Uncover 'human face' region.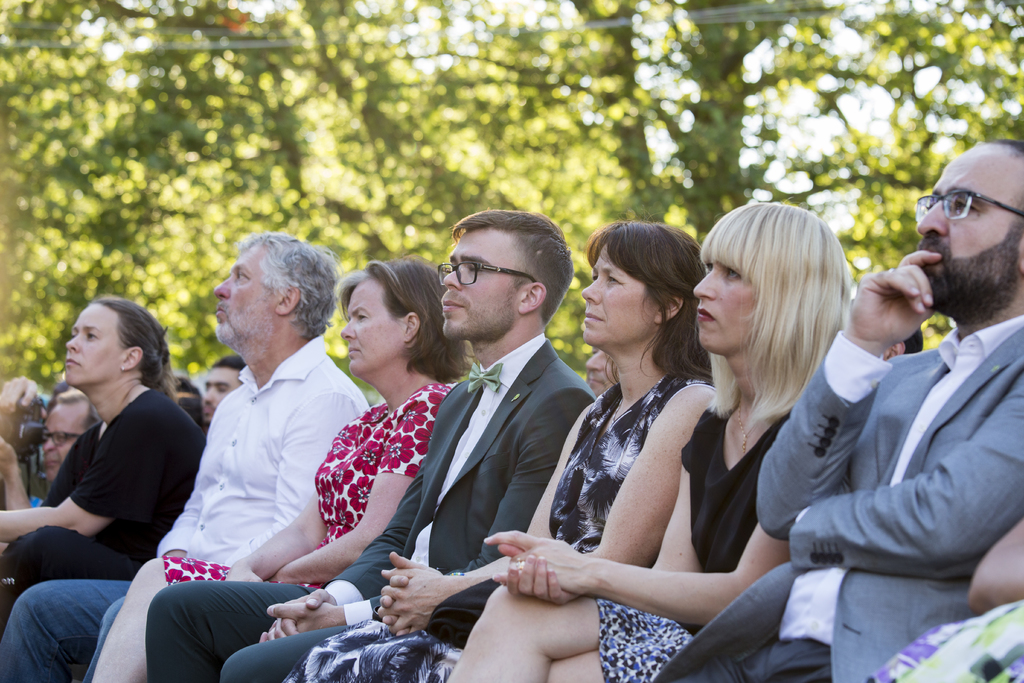
Uncovered: [588, 244, 653, 345].
